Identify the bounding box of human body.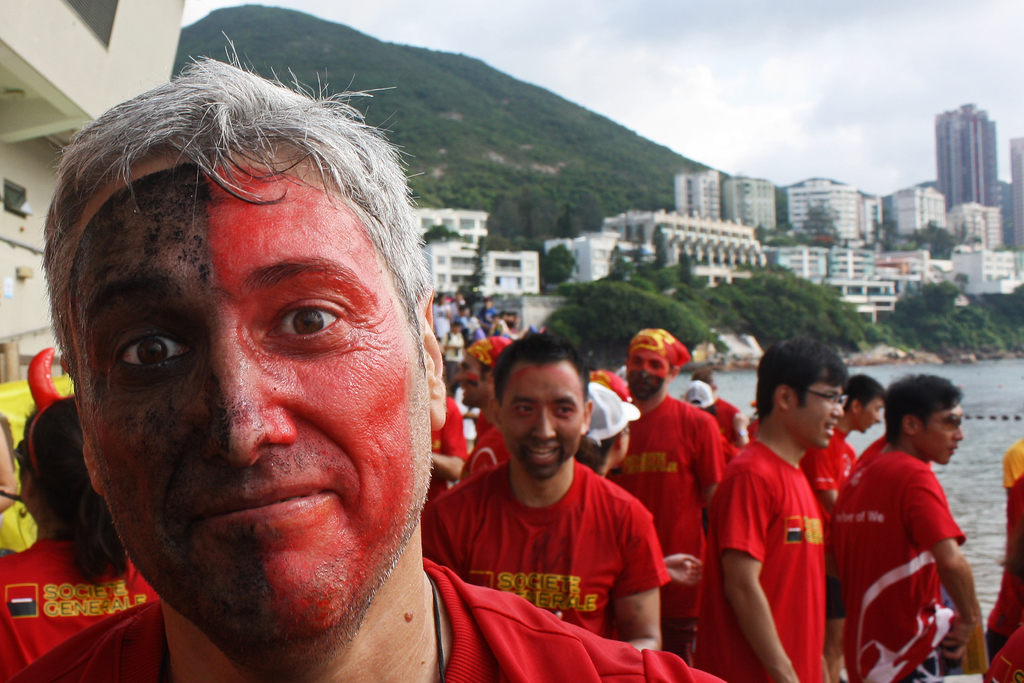
select_region(1, 533, 161, 682).
